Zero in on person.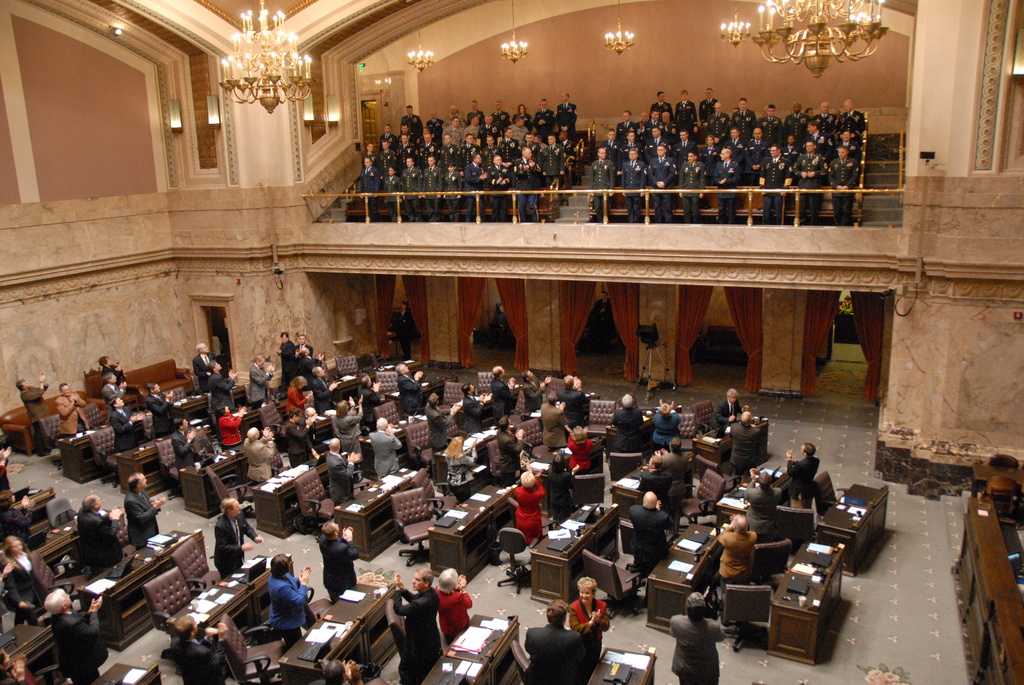
Zeroed in: [left=740, top=468, right=783, bottom=551].
